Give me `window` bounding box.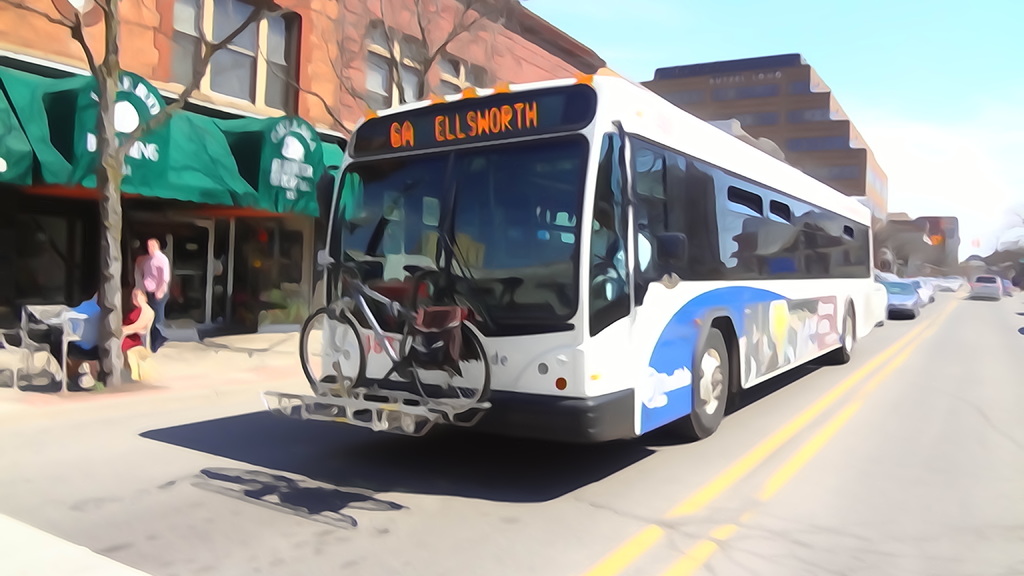
x1=168, y1=0, x2=295, y2=120.
